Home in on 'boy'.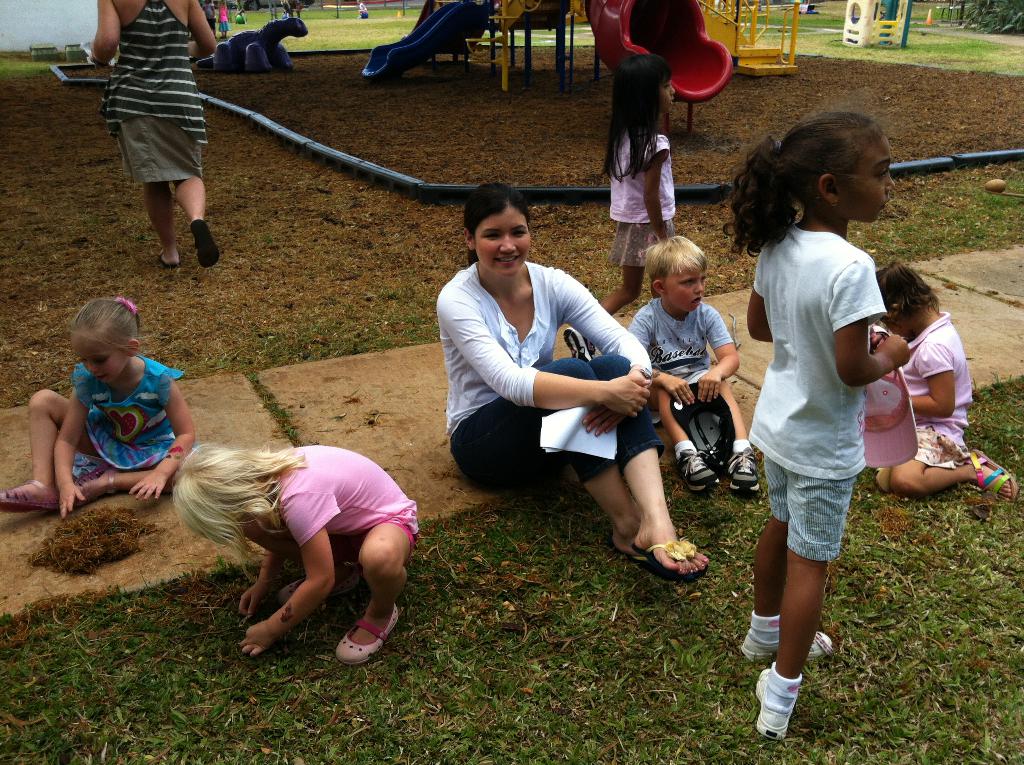
Homed in at x1=623 y1=234 x2=757 y2=498.
